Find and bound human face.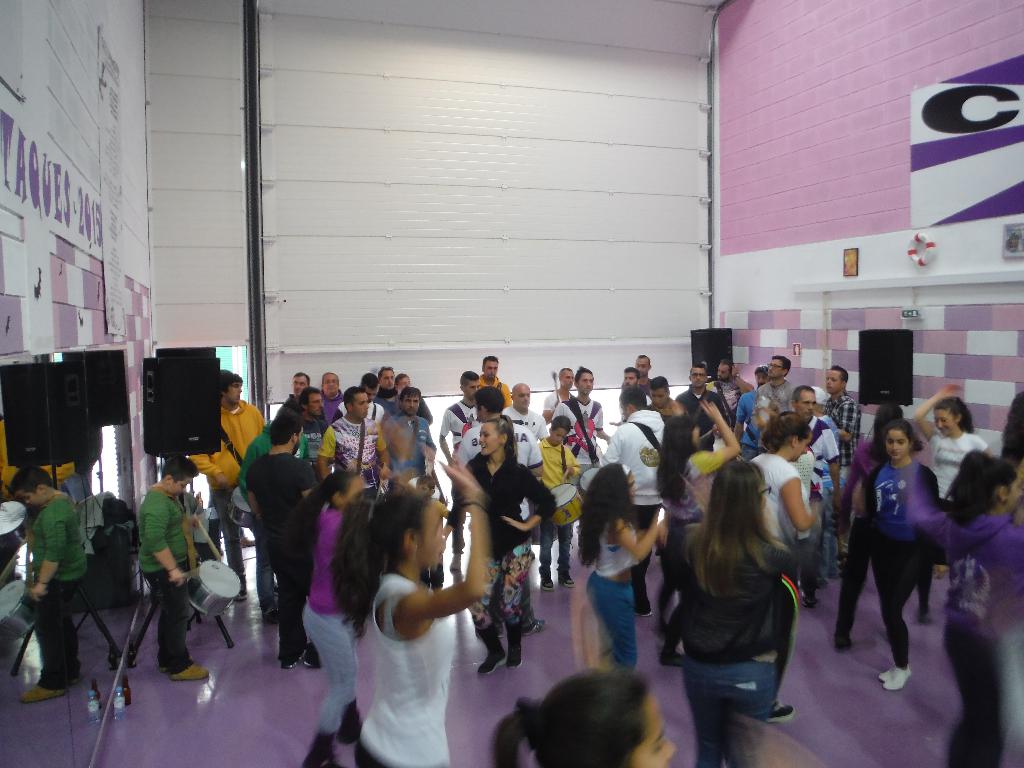
Bound: 463/379/477/397.
